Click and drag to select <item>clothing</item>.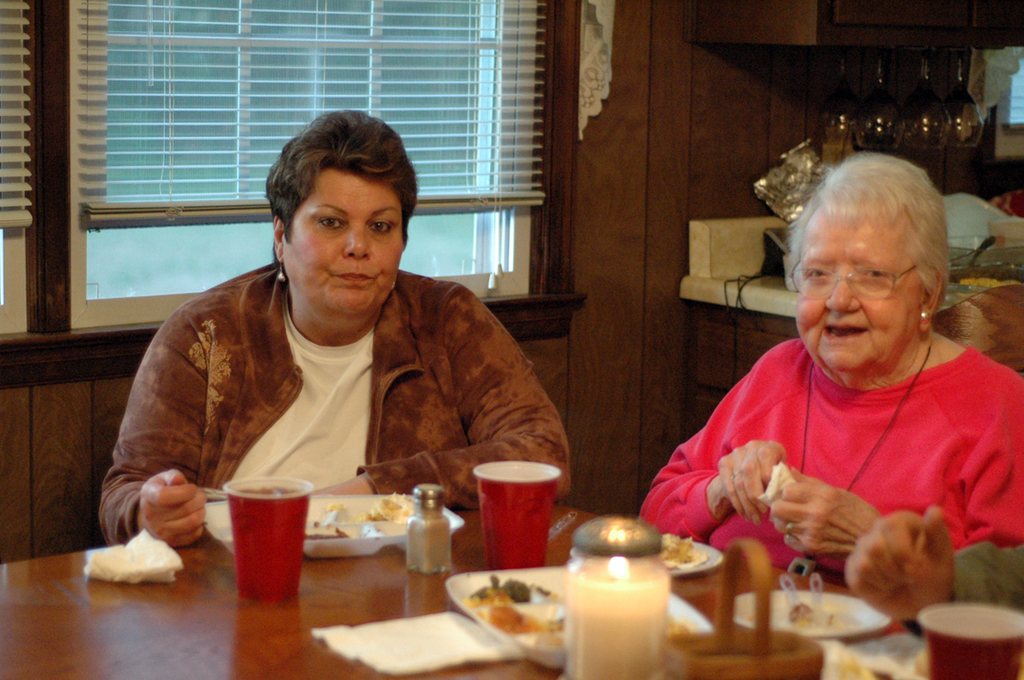
Selection: BBox(641, 329, 1023, 593).
